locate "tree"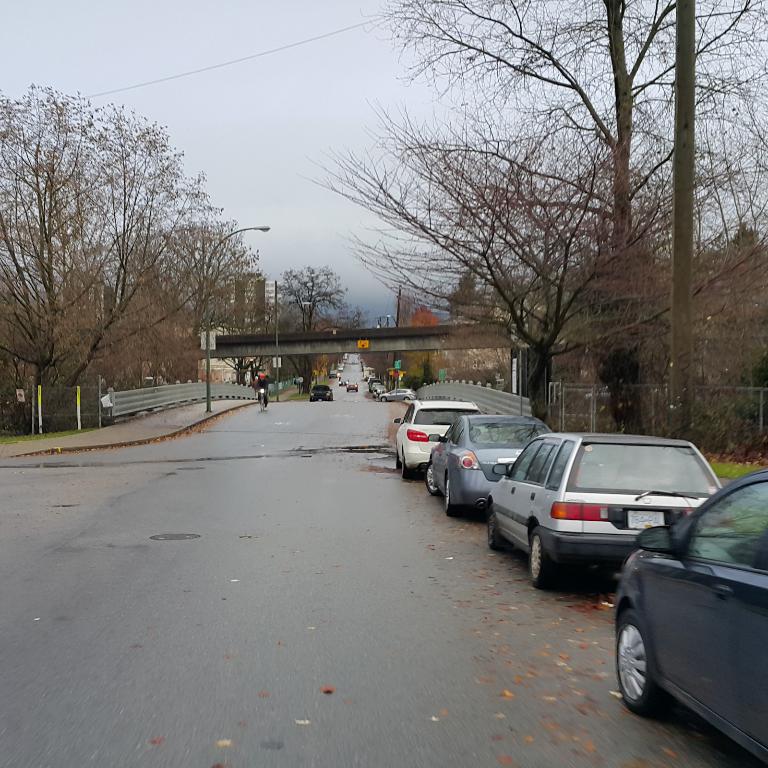
Rect(281, 261, 347, 393)
